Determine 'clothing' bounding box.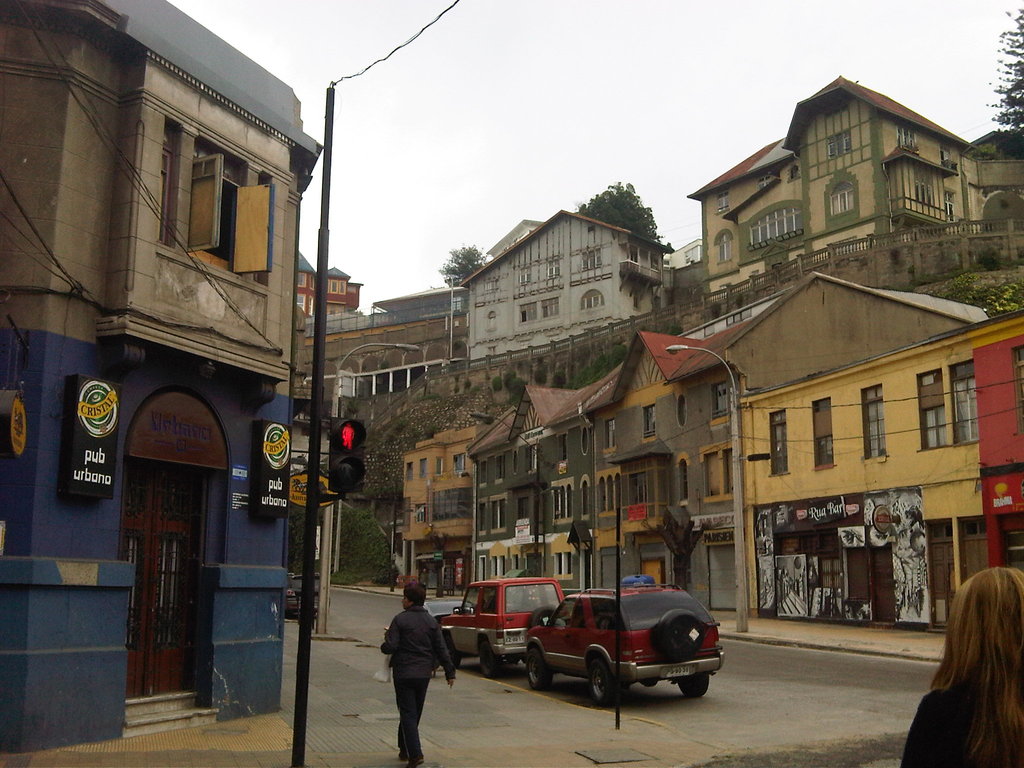
Determined: left=379, top=593, right=460, bottom=747.
